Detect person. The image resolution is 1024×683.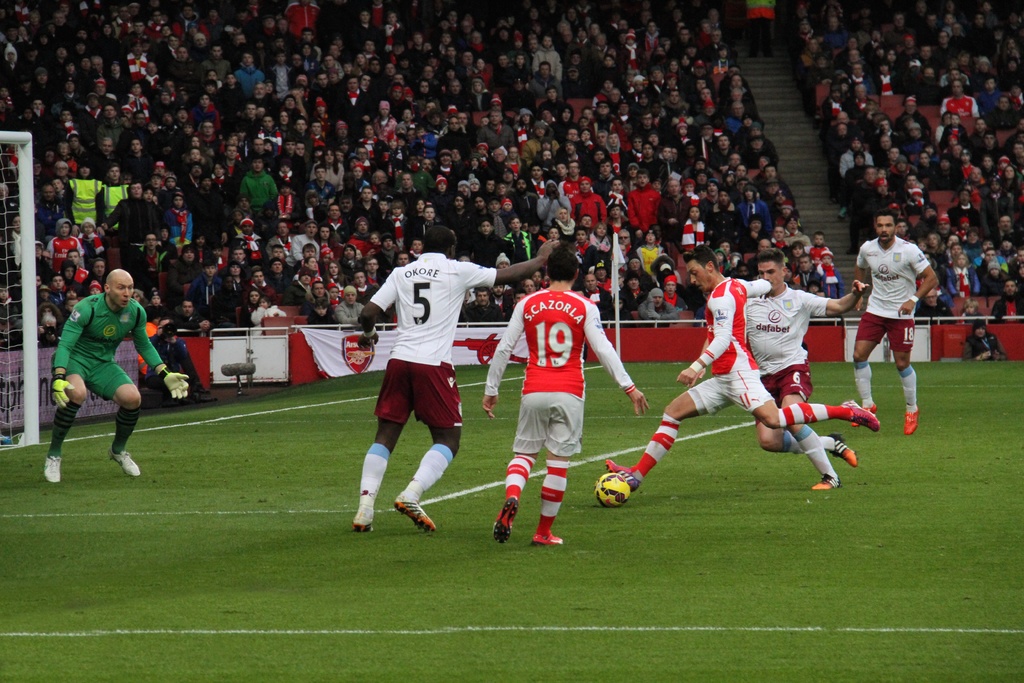
476/242/652/548.
